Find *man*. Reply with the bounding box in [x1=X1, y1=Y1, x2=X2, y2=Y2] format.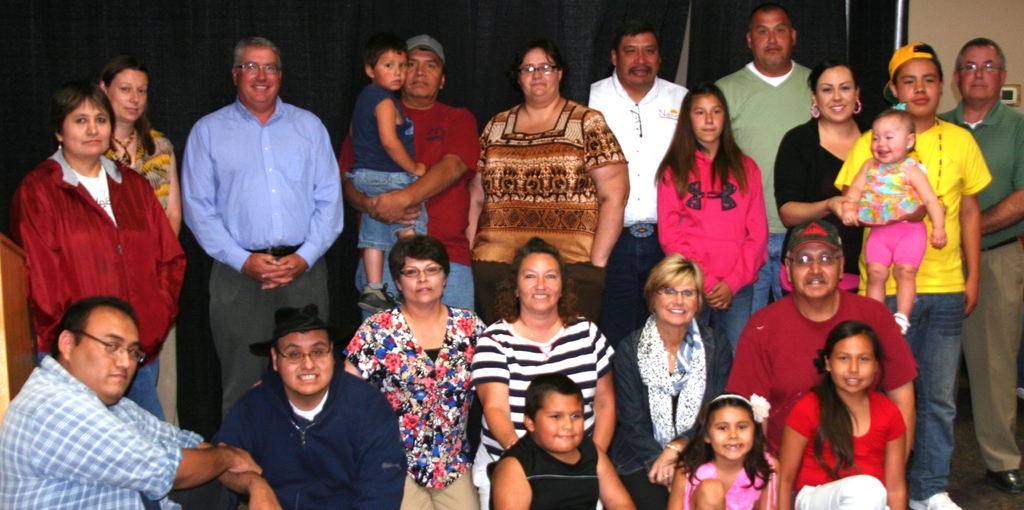
[x1=351, y1=31, x2=477, y2=317].
